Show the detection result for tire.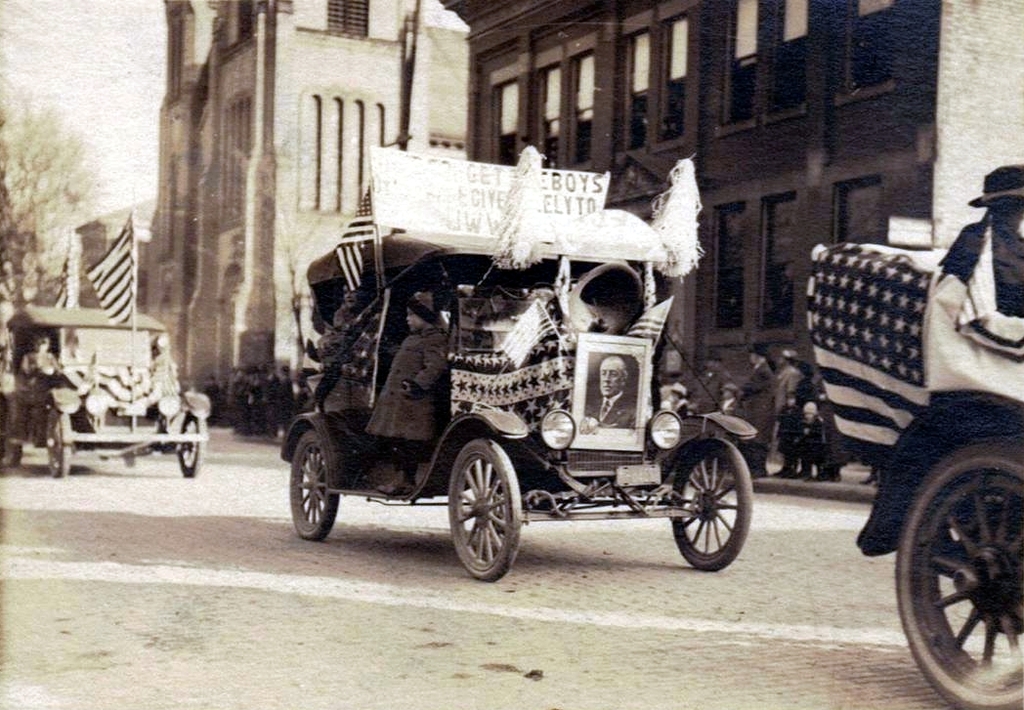
pyautogui.locateOnScreen(285, 433, 341, 540).
